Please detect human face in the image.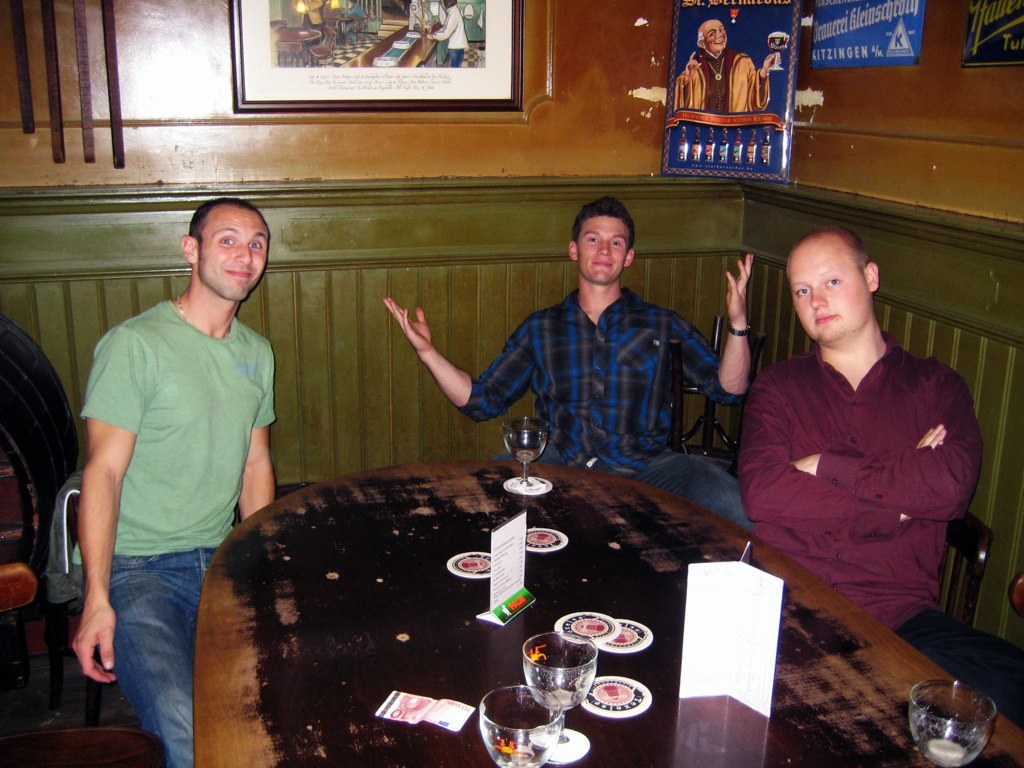
<box>705,20,725,50</box>.
